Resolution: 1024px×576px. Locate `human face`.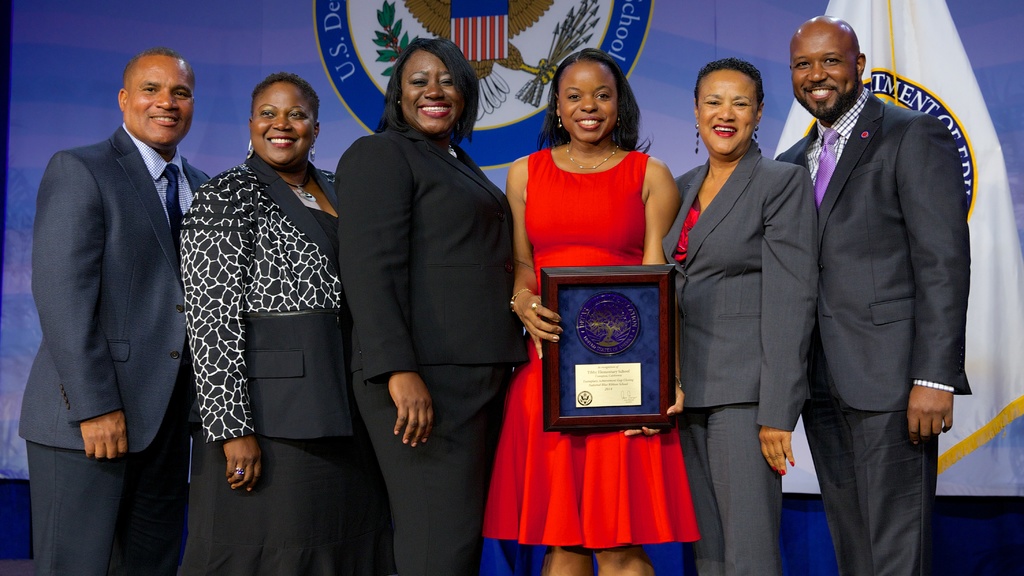
[125,58,193,145].
